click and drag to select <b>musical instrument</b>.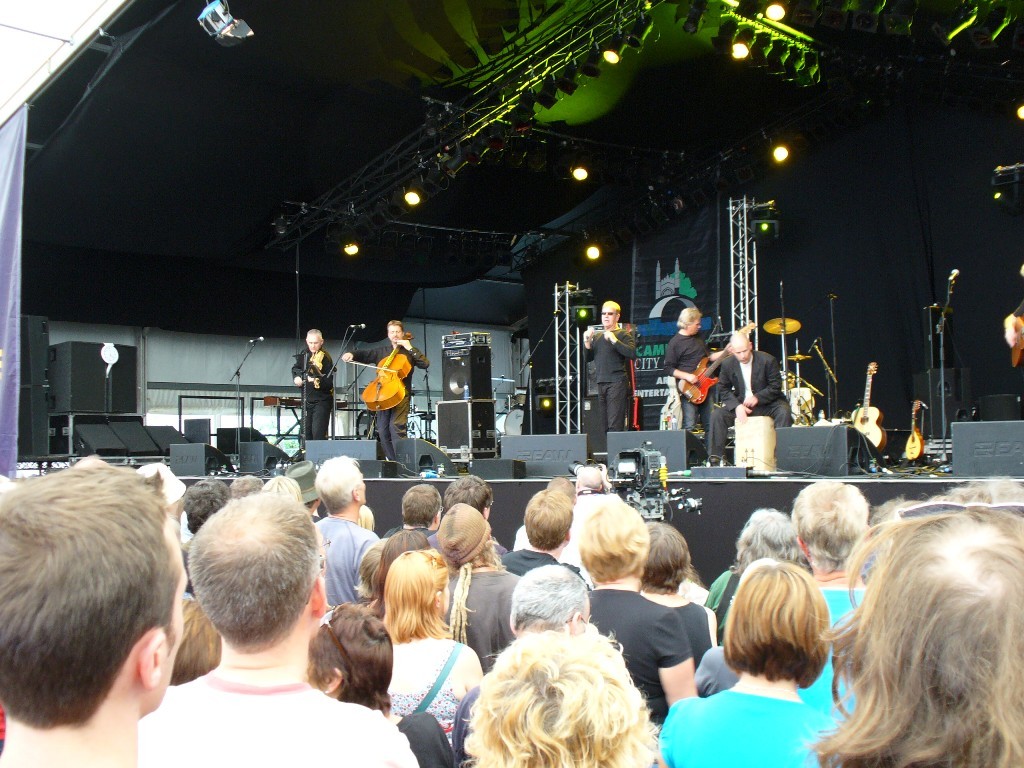
Selection: [x1=301, y1=344, x2=327, y2=392].
